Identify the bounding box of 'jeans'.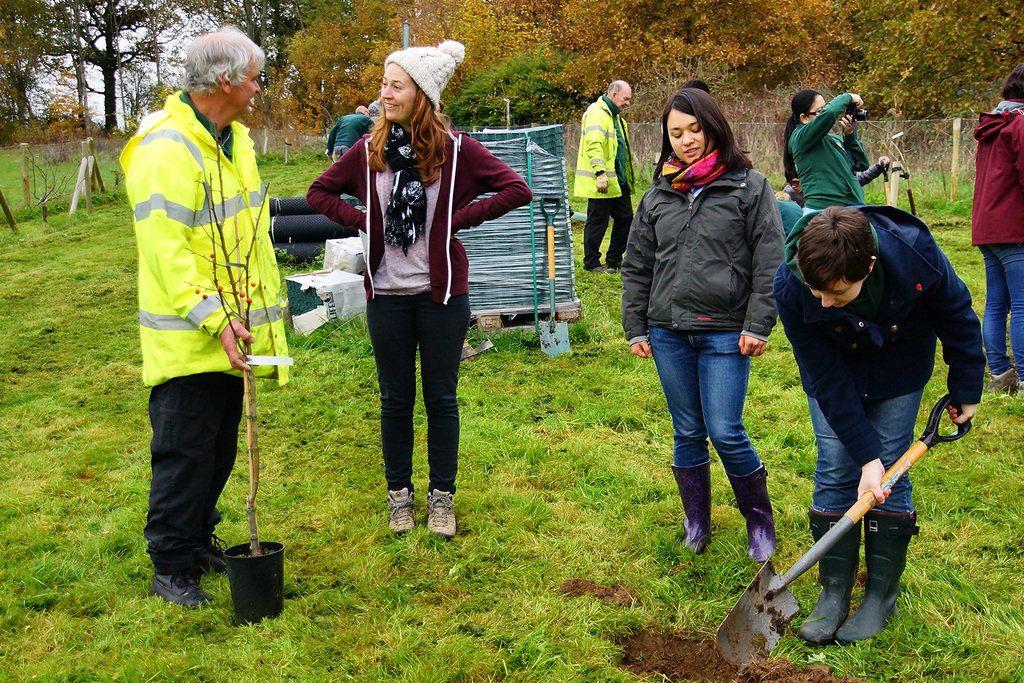
detection(804, 388, 924, 514).
